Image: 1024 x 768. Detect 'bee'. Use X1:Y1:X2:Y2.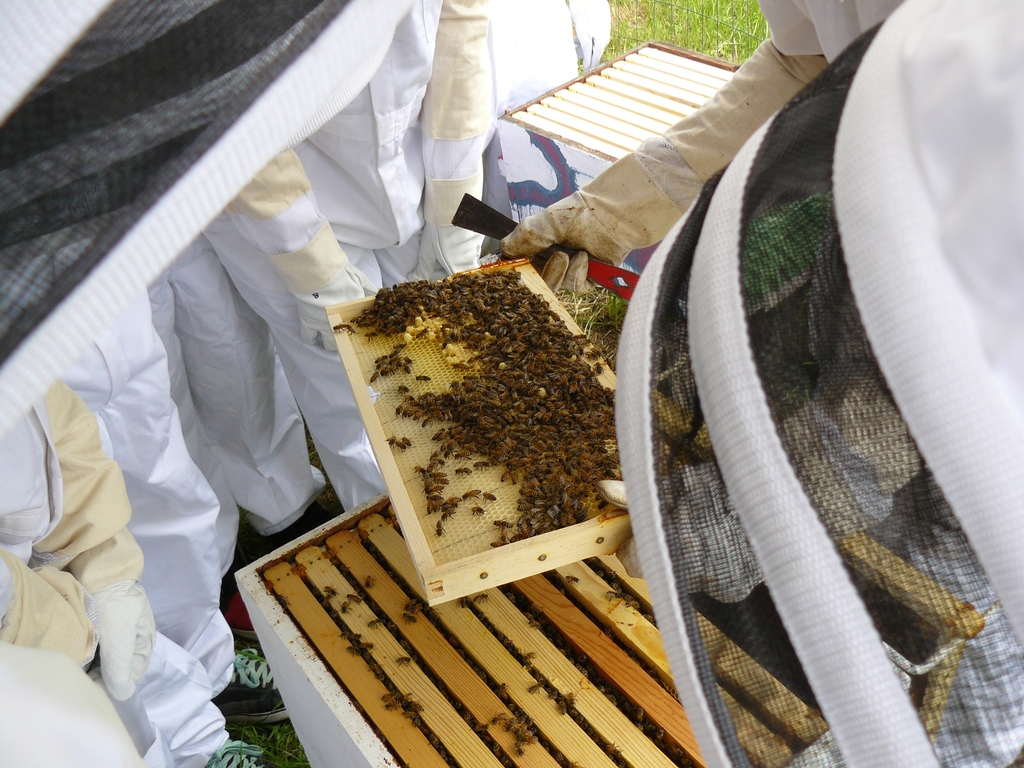
332:321:349:335.
